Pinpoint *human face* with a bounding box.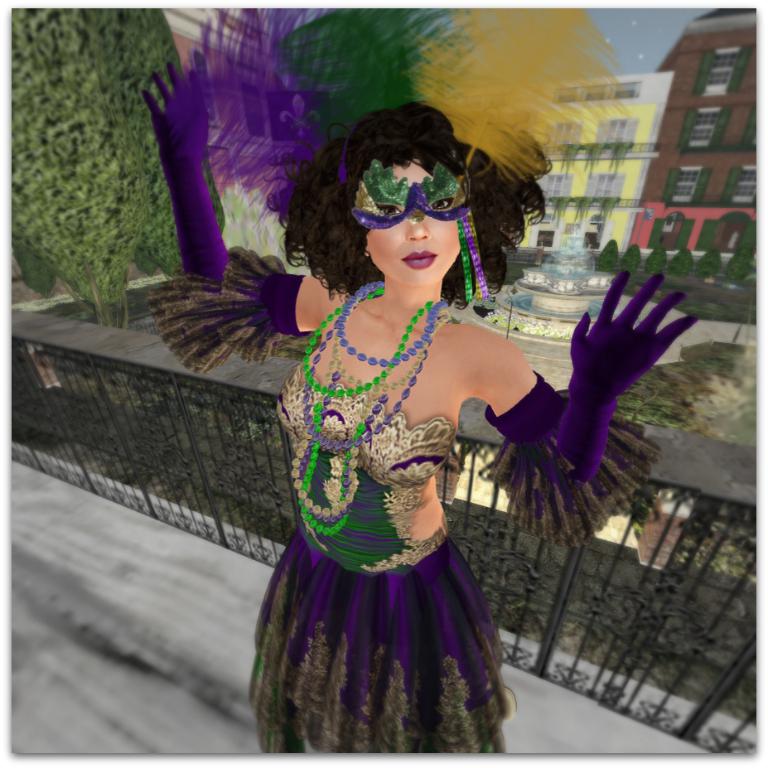
[365,157,460,283].
